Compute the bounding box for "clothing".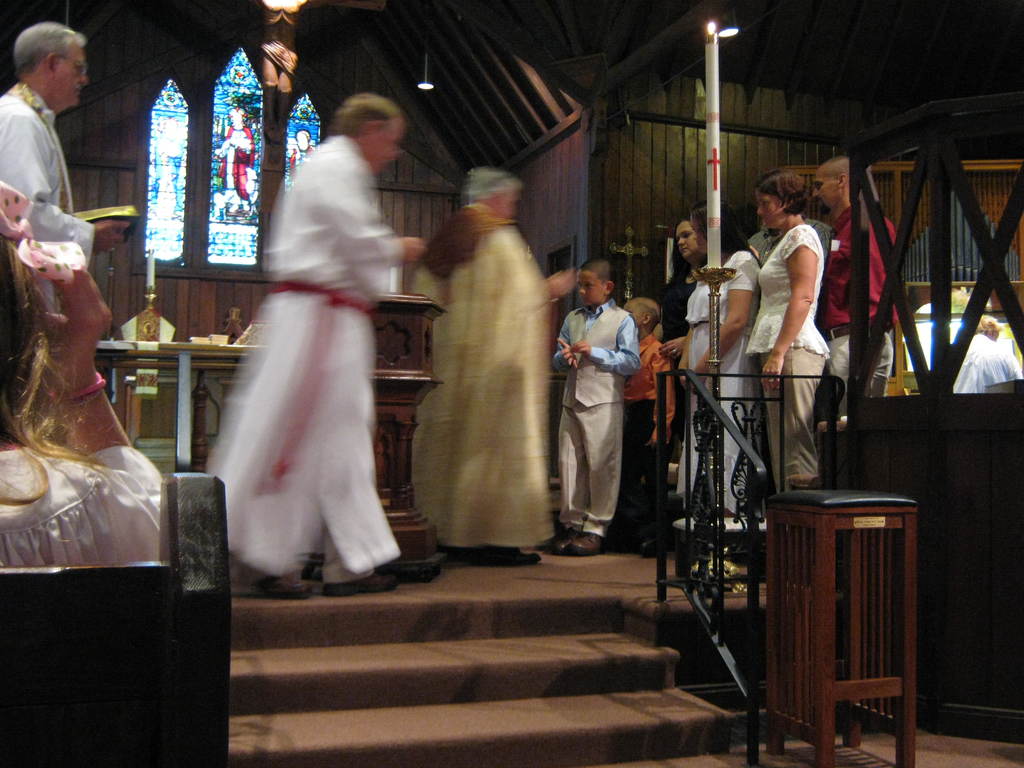
left=556, top=298, right=639, bottom=540.
